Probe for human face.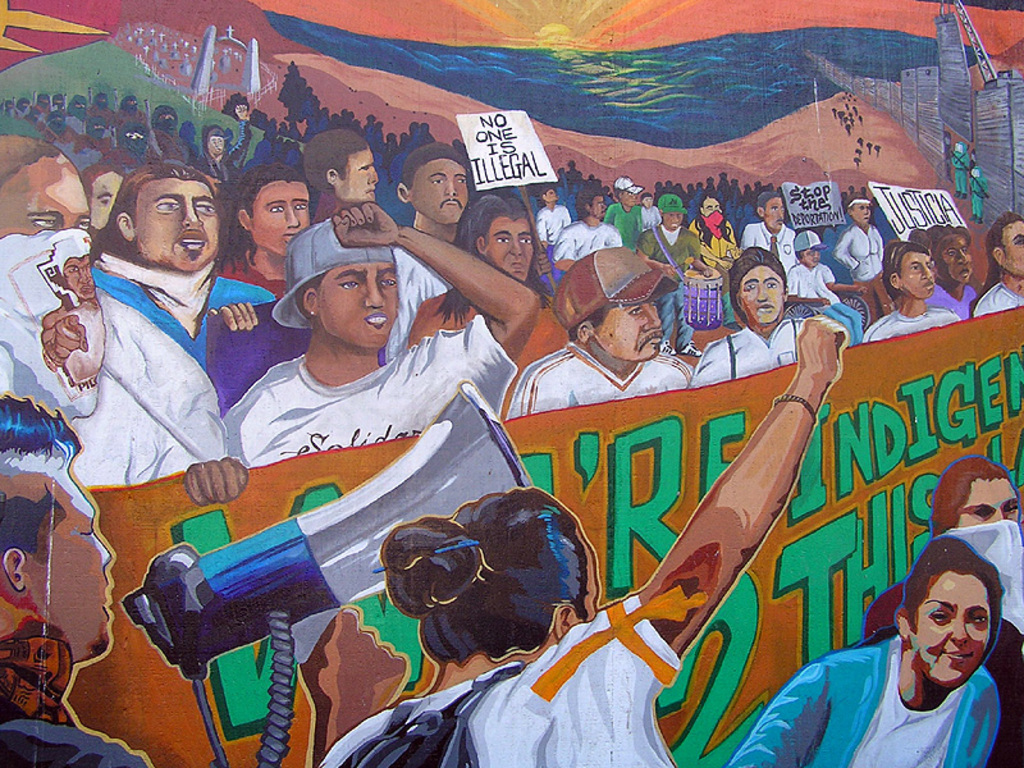
Probe result: left=740, top=262, right=785, bottom=321.
